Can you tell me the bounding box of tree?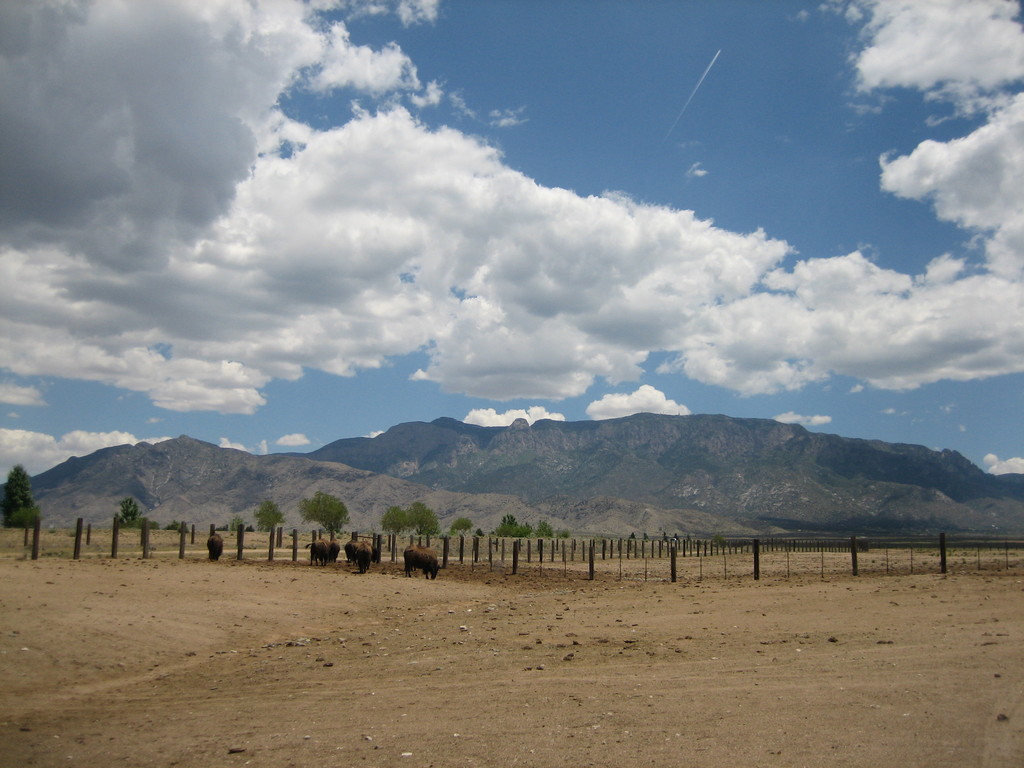
{"left": 408, "top": 500, "right": 445, "bottom": 541}.
